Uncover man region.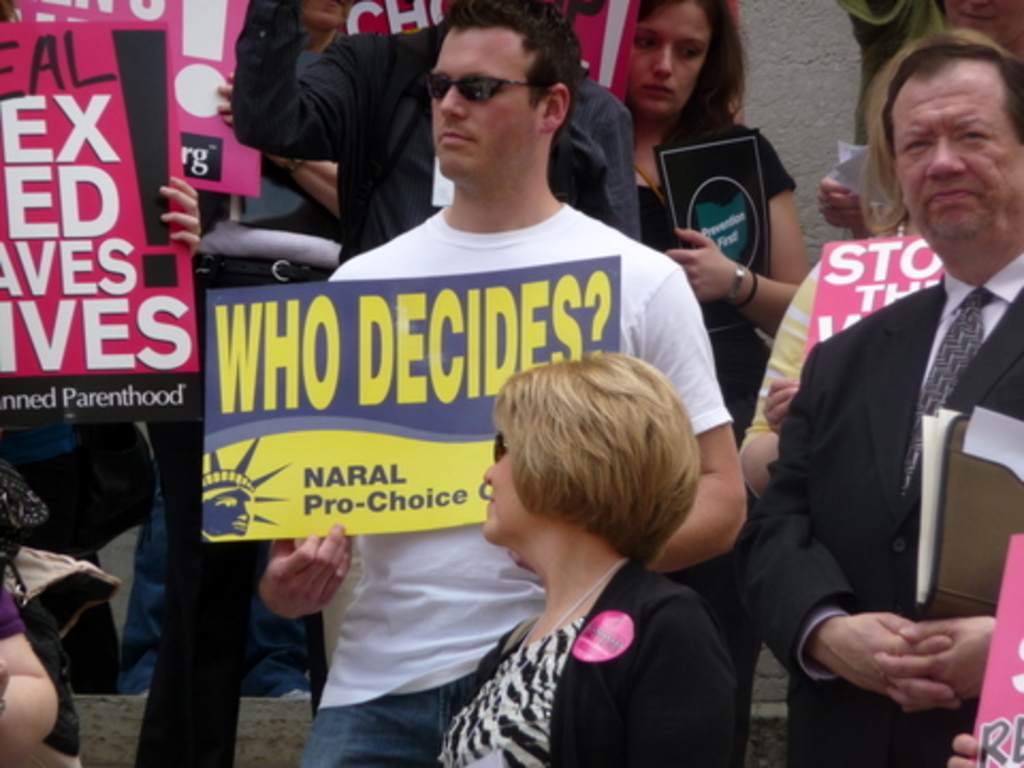
Uncovered: crop(230, 0, 617, 265).
